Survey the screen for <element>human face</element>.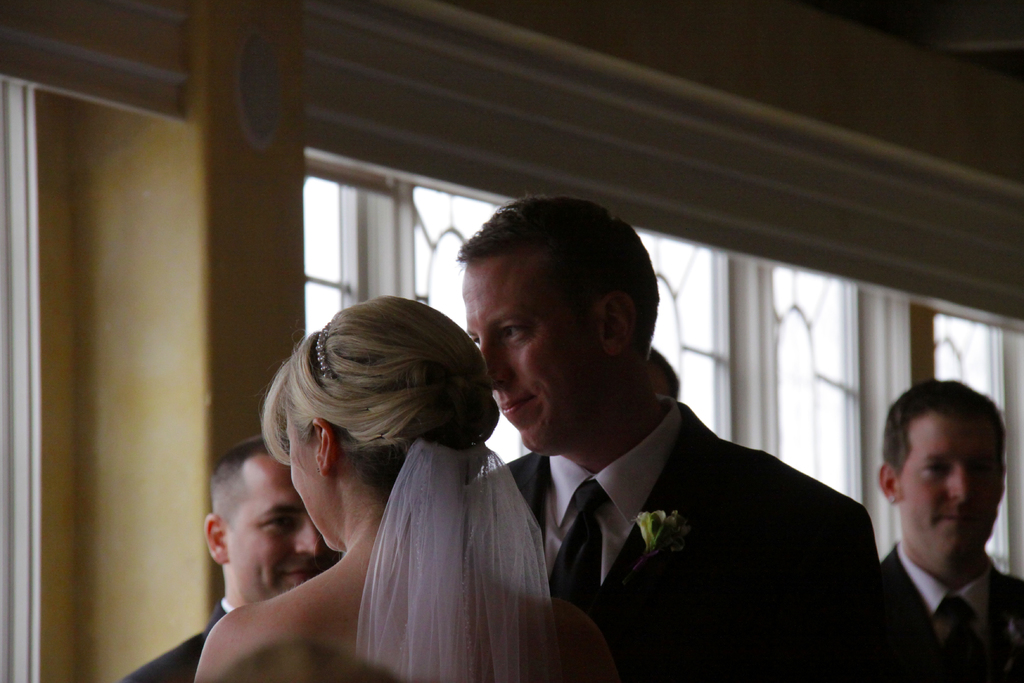
Survey found: {"x1": 223, "y1": 452, "x2": 327, "y2": 611}.
